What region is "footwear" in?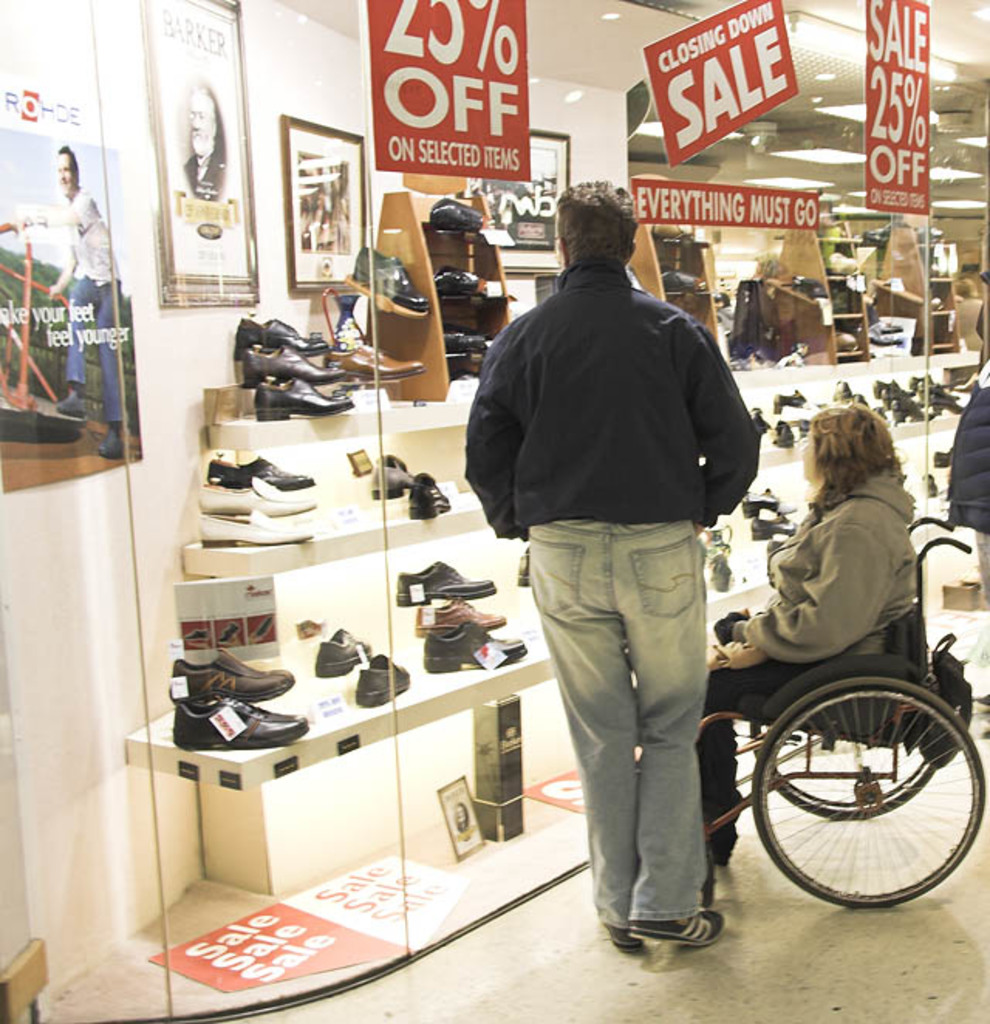
<box>773,388,812,413</box>.
